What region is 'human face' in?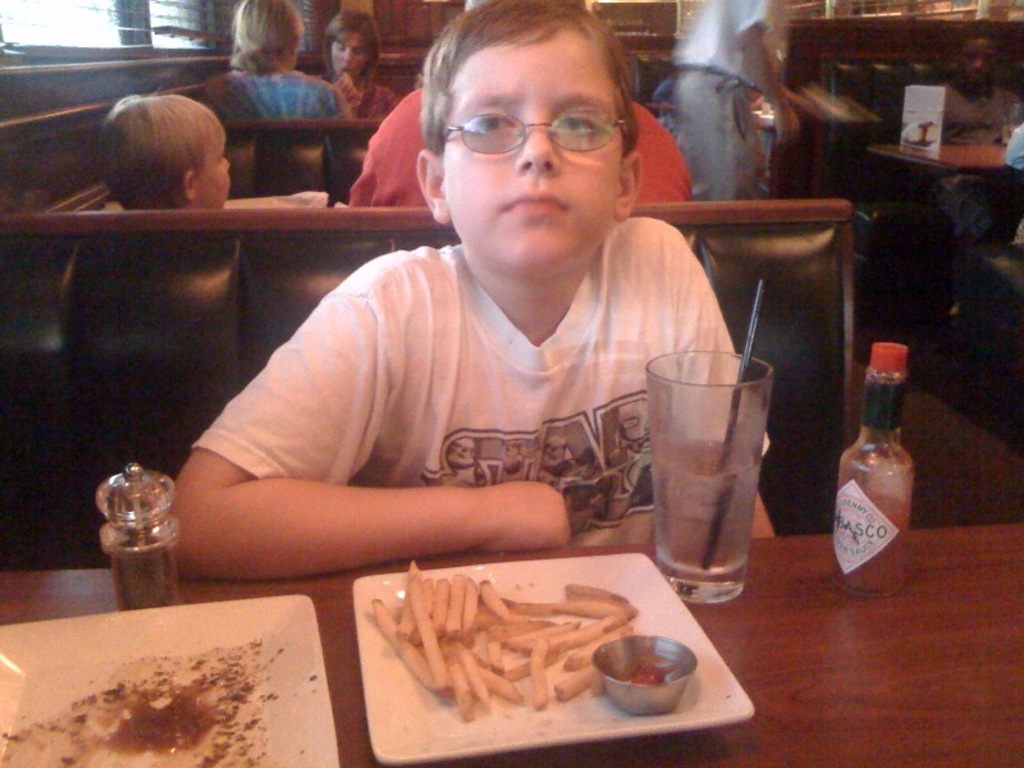
(439,31,611,268).
